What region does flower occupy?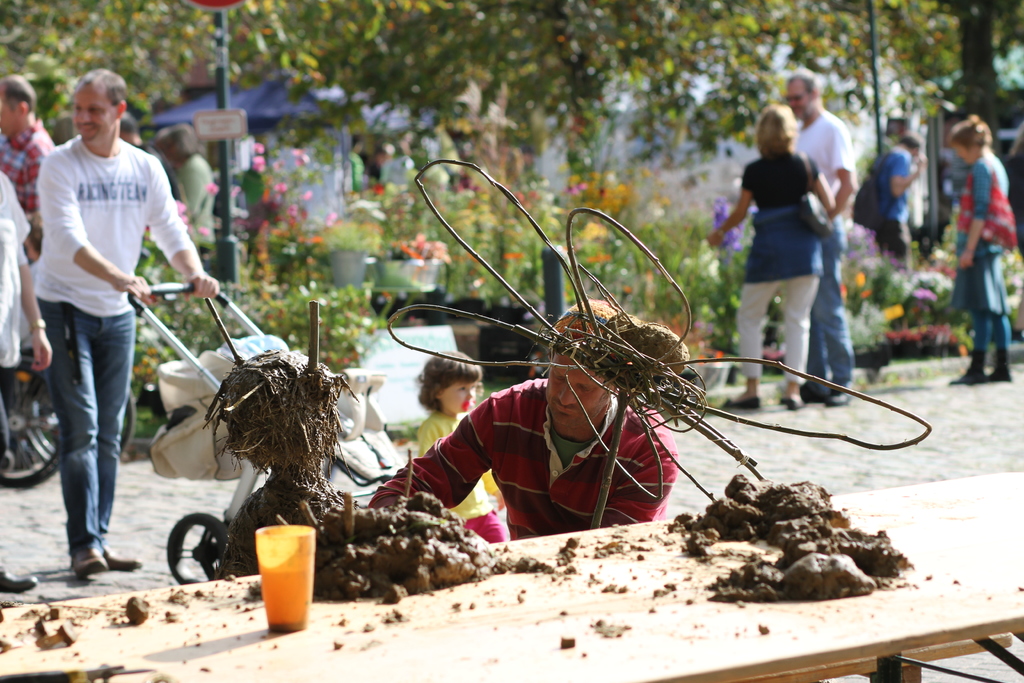
(left=286, top=202, right=298, bottom=218).
